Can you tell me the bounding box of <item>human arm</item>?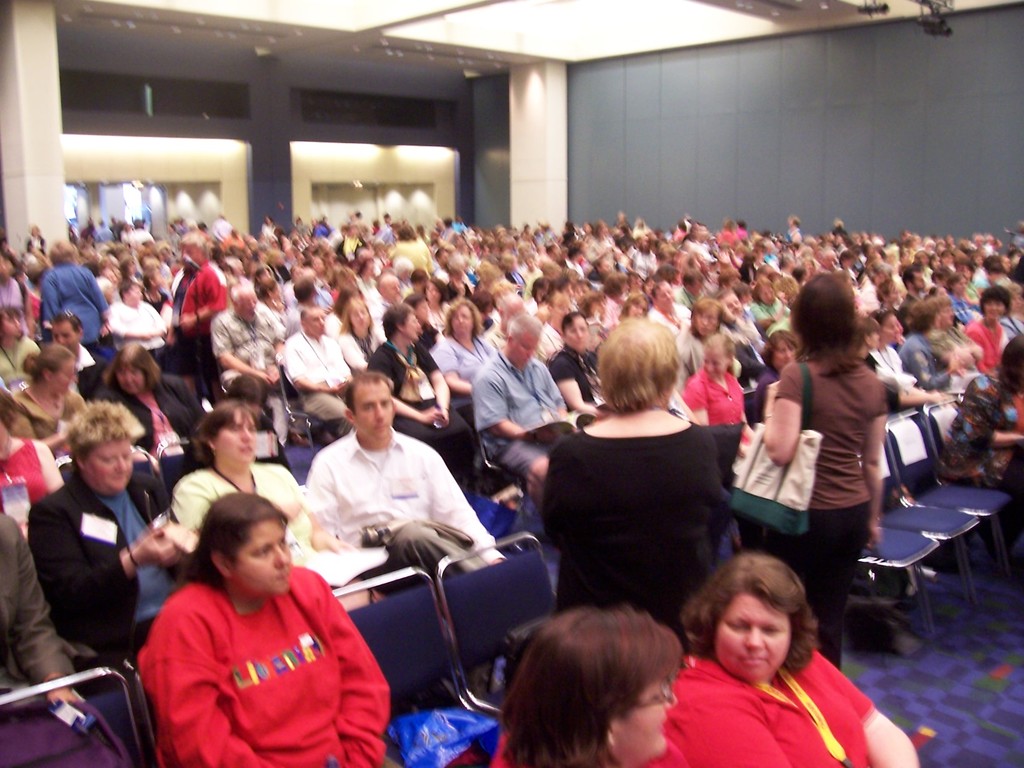
box=[36, 274, 54, 322].
